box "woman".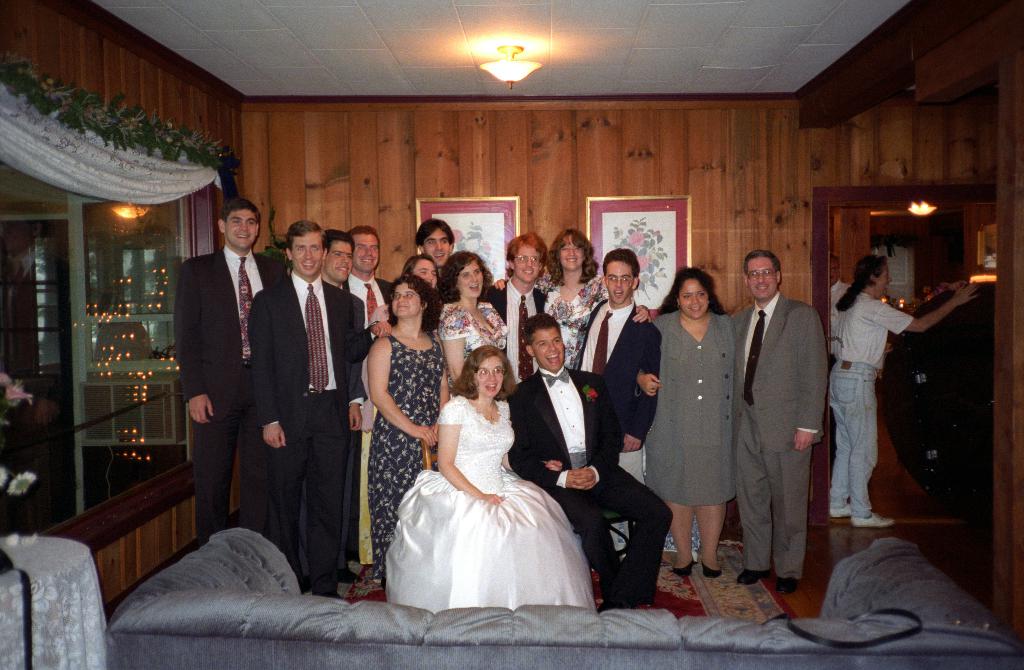
431/252/521/399.
